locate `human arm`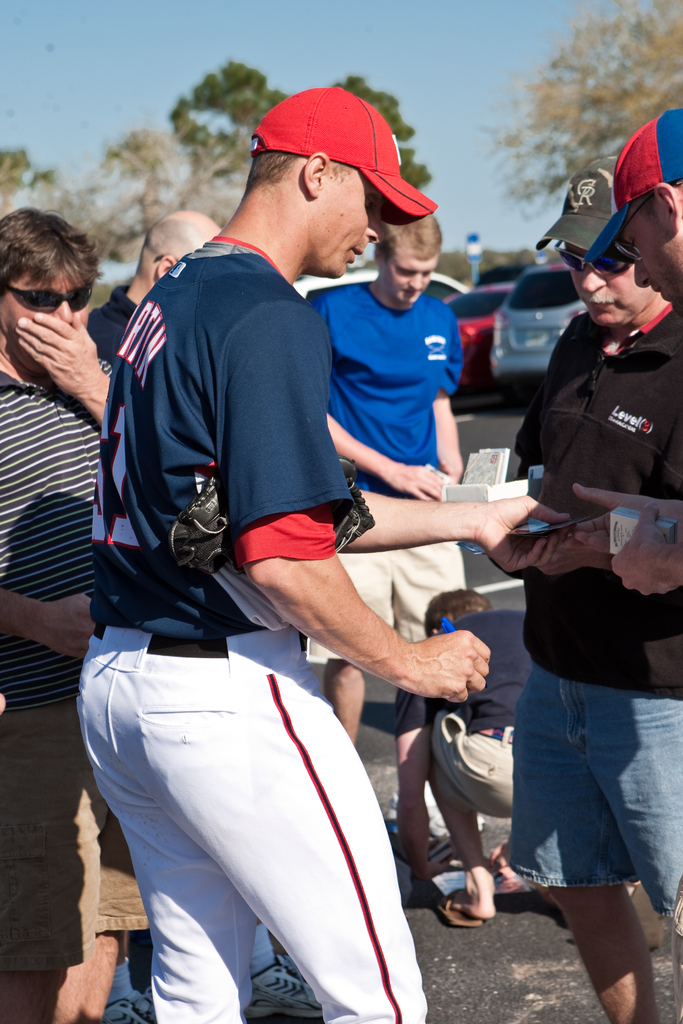
432:344:471:481
